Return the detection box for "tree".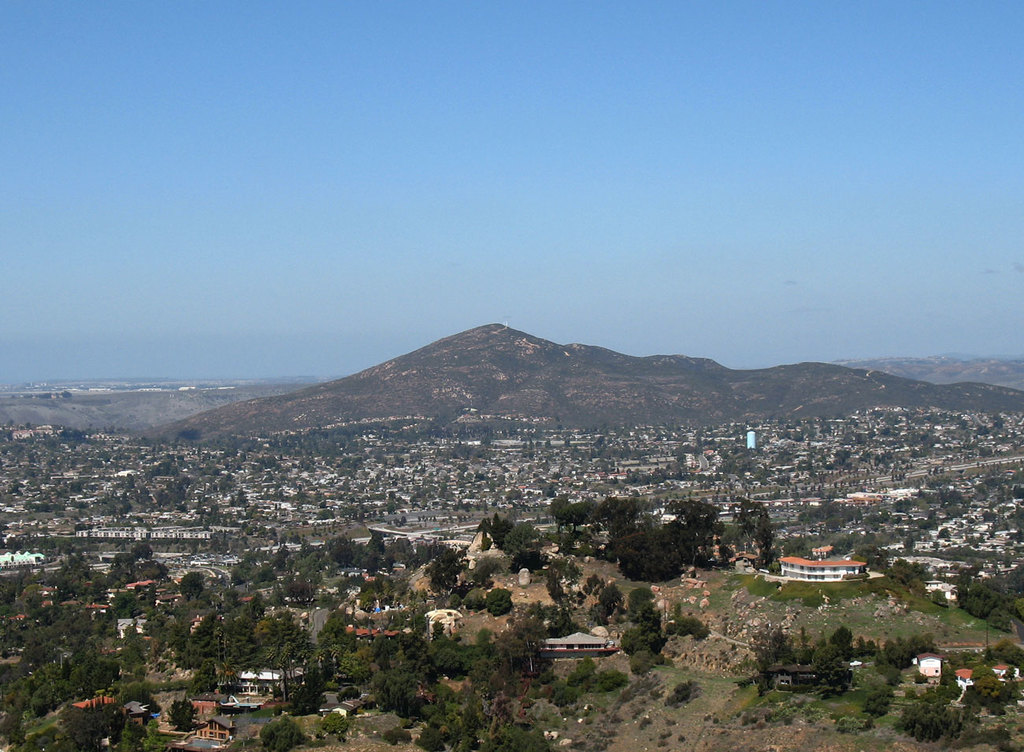
left=2, top=657, right=75, bottom=711.
